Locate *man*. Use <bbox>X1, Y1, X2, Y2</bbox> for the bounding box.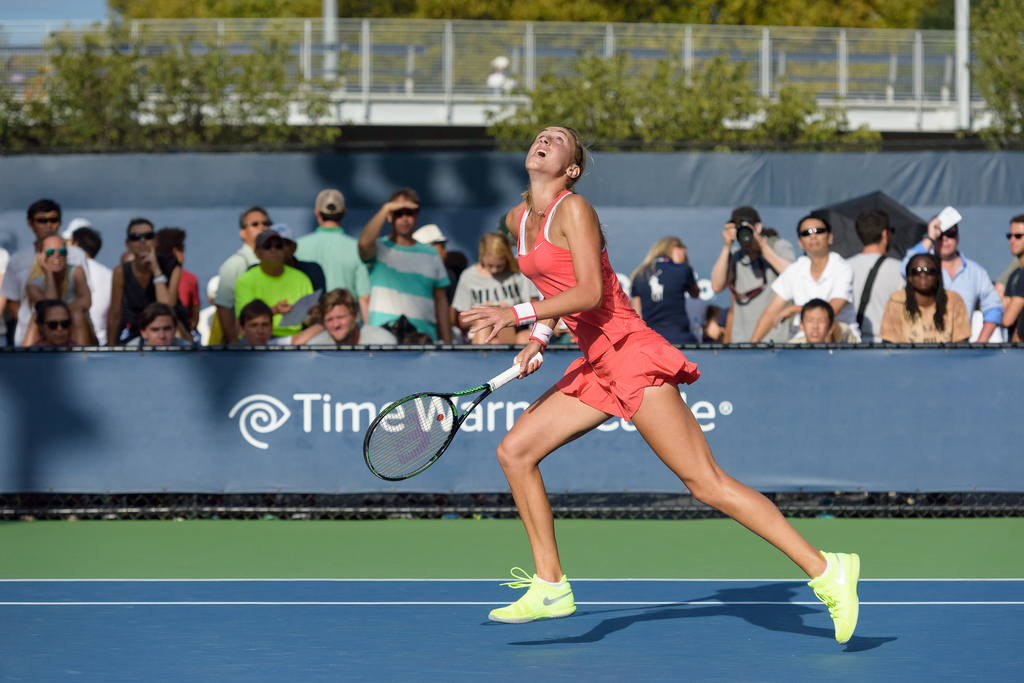
<bbox>296, 189, 367, 319</bbox>.
